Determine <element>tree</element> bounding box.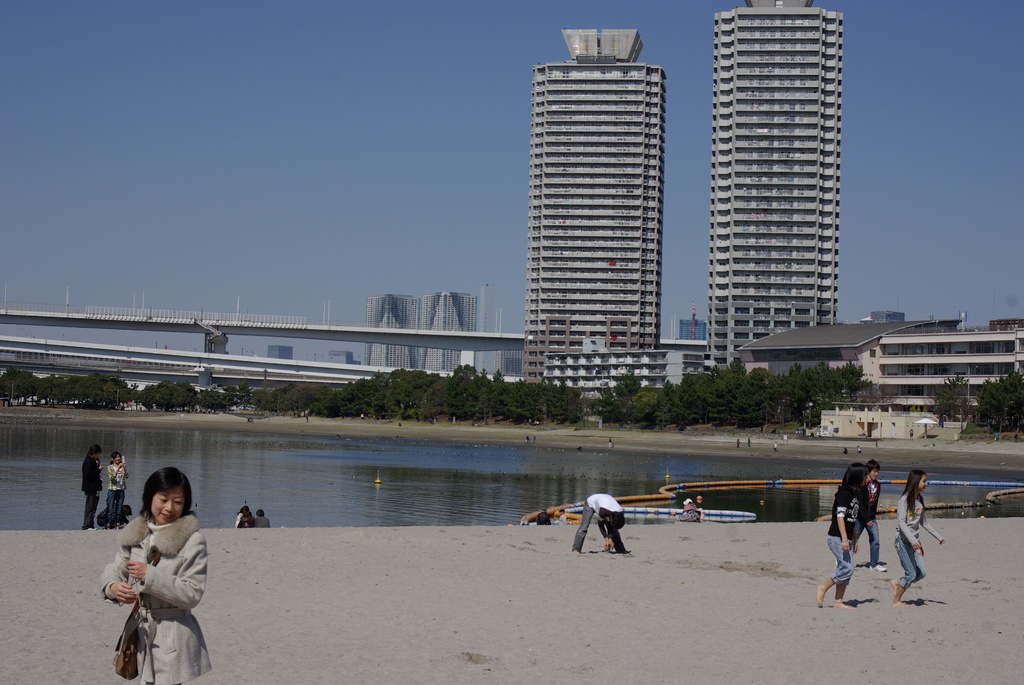
Determined: Rect(960, 363, 1023, 440).
